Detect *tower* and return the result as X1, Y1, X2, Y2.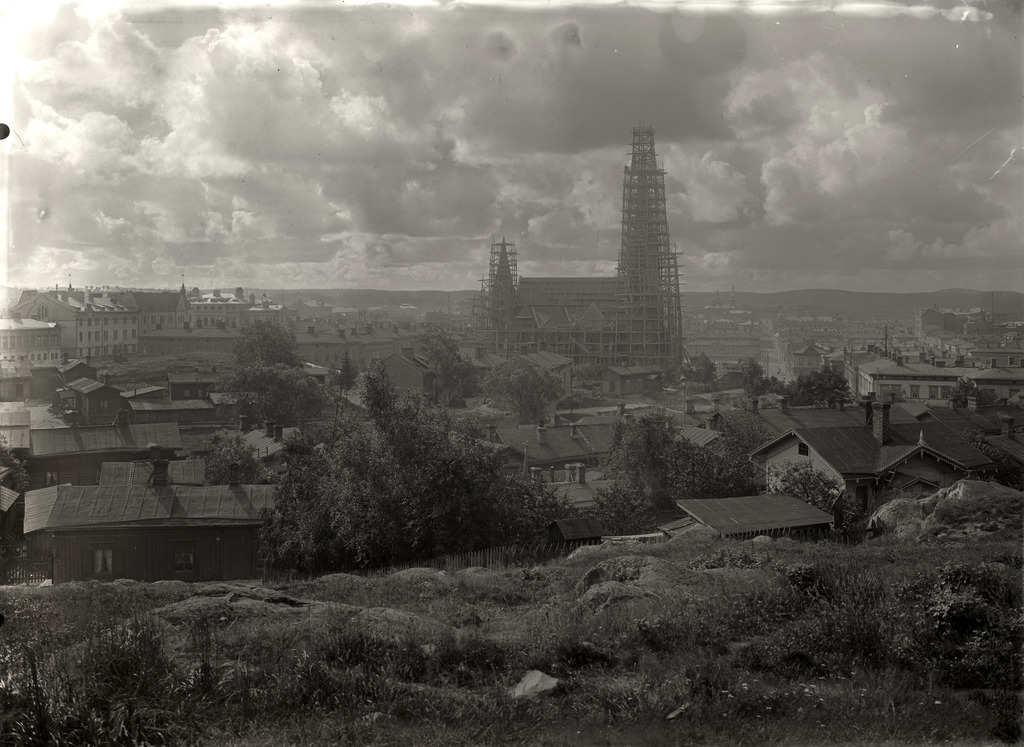
467, 117, 699, 391.
